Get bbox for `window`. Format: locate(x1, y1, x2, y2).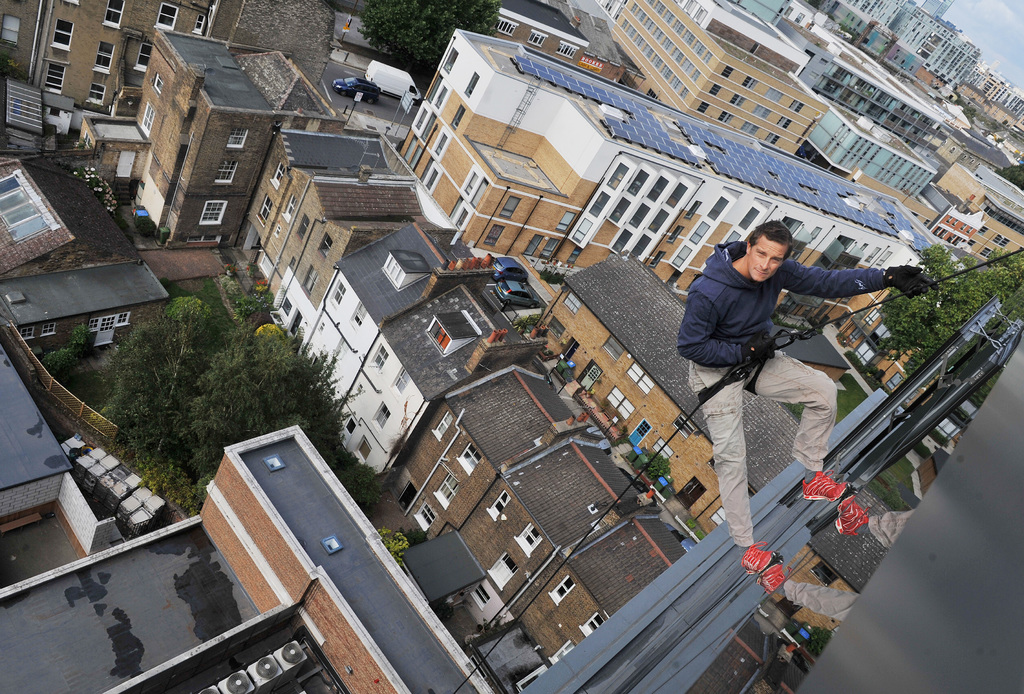
locate(605, 385, 637, 423).
